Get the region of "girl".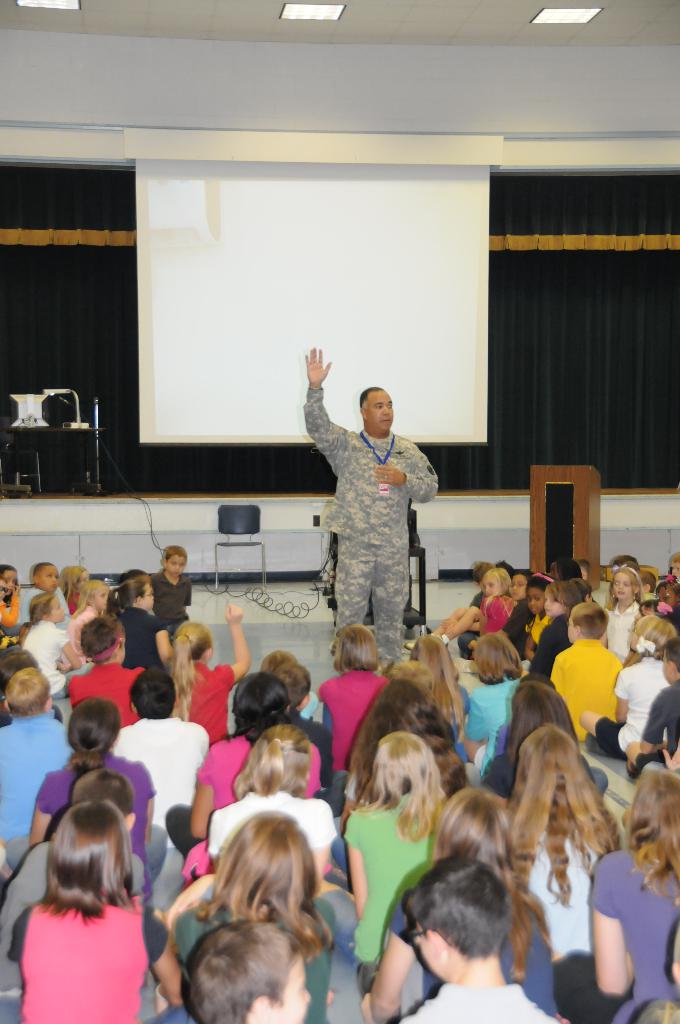
box=[554, 768, 679, 1023].
